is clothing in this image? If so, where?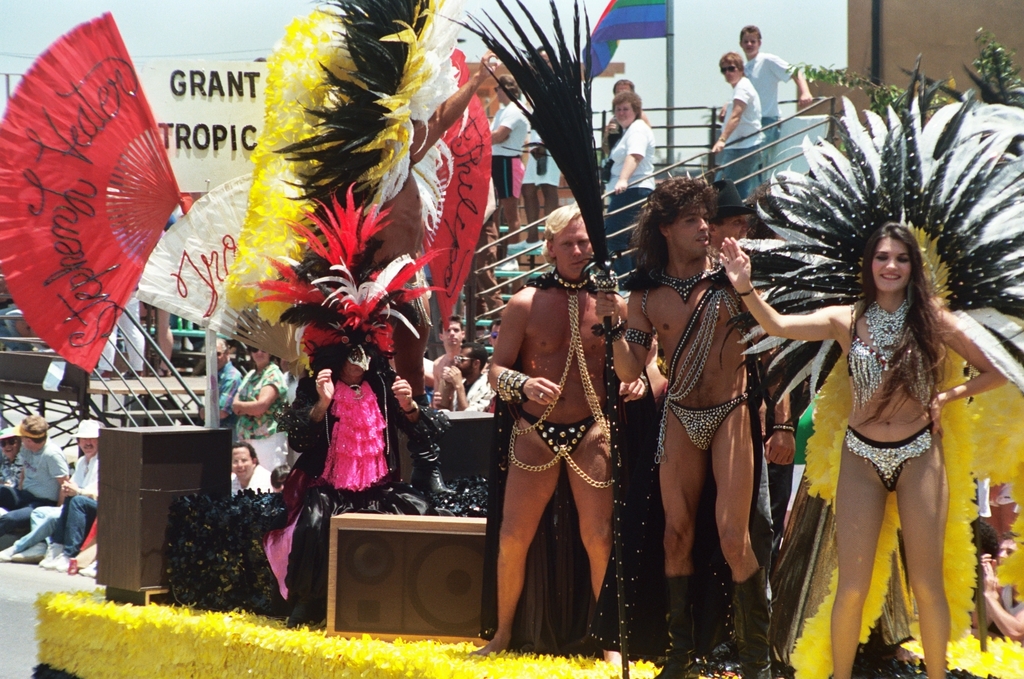
Yes, at 311/369/393/495.
